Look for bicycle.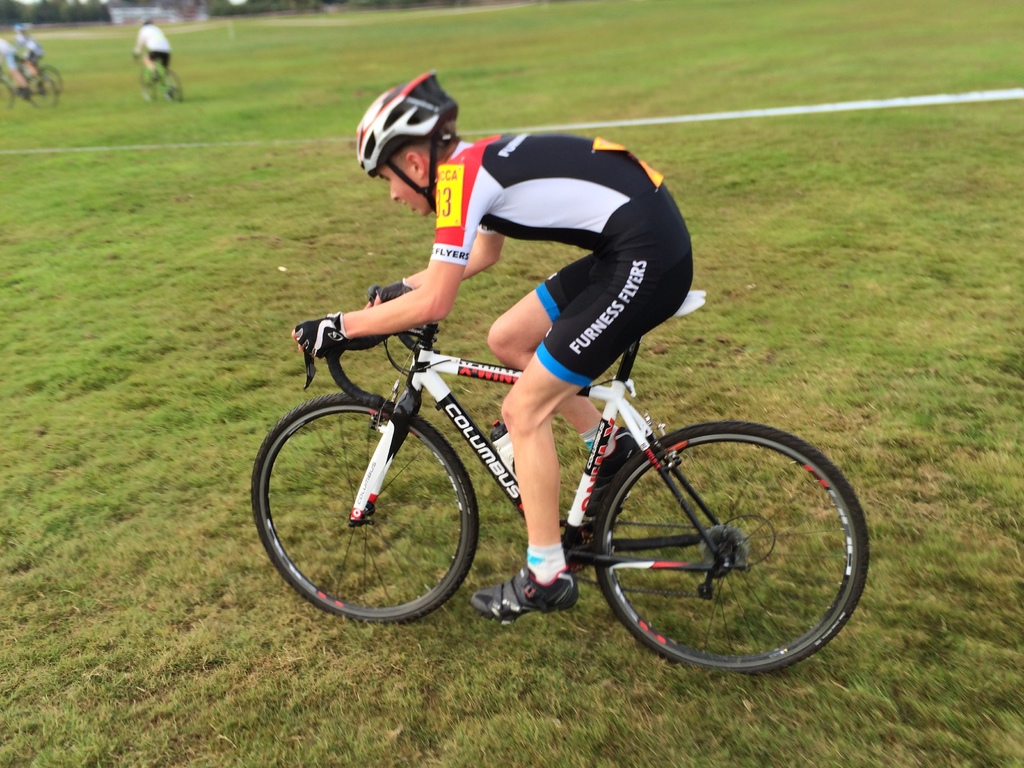
Found: <bbox>3, 54, 63, 99</bbox>.
